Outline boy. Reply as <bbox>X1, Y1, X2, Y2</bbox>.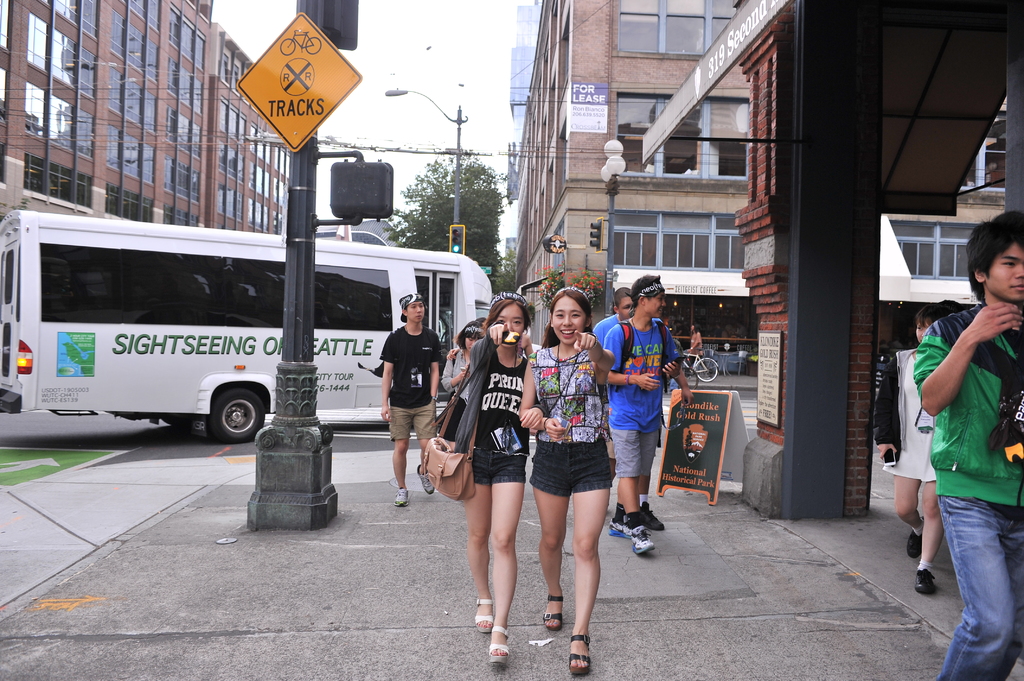
<bbox>379, 290, 444, 506</bbox>.
